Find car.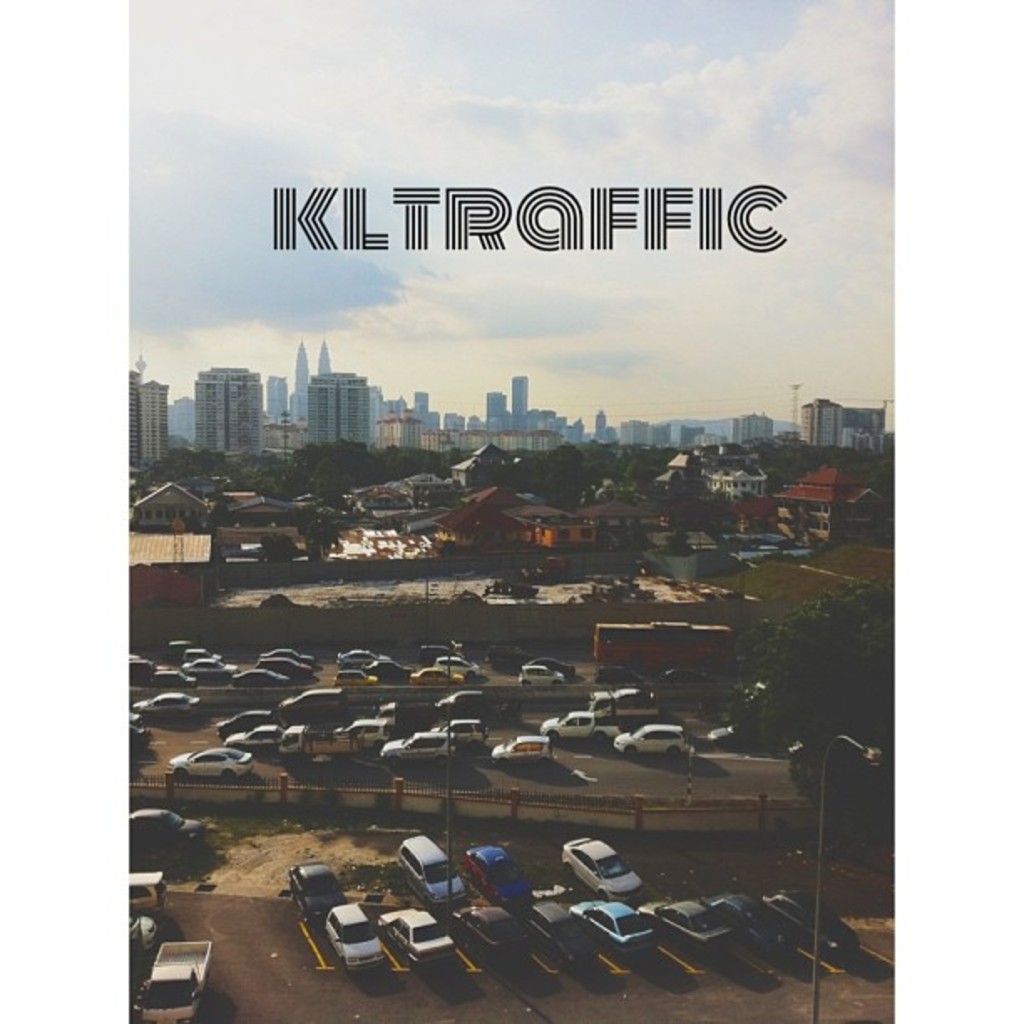
<box>124,800,214,855</box>.
